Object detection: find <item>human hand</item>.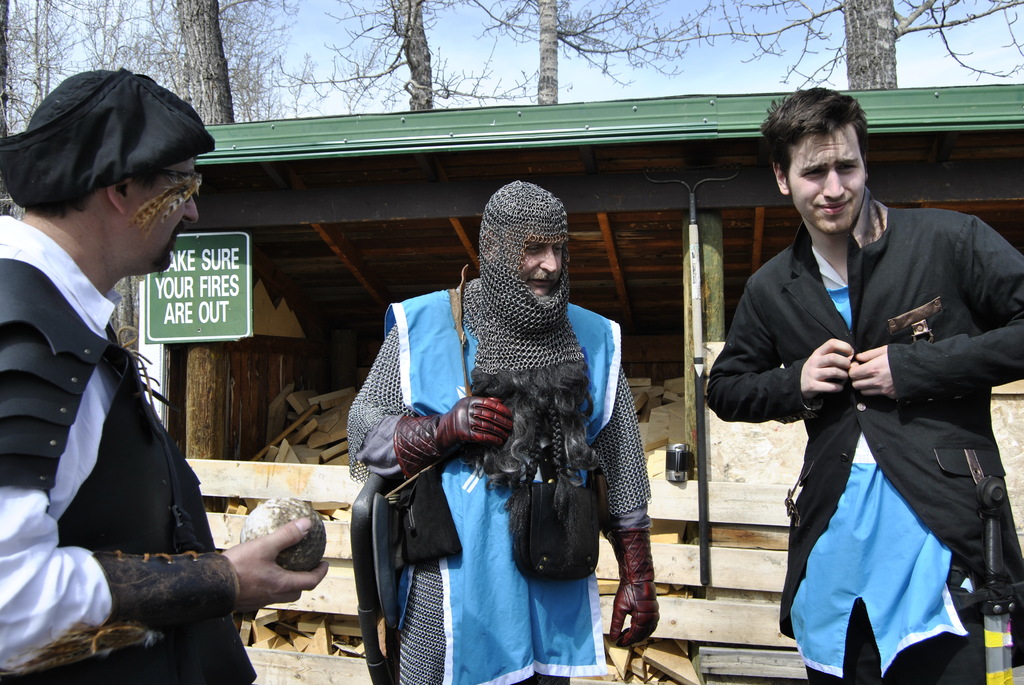
[x1=212, y1=512, x2=320, y2=601].
